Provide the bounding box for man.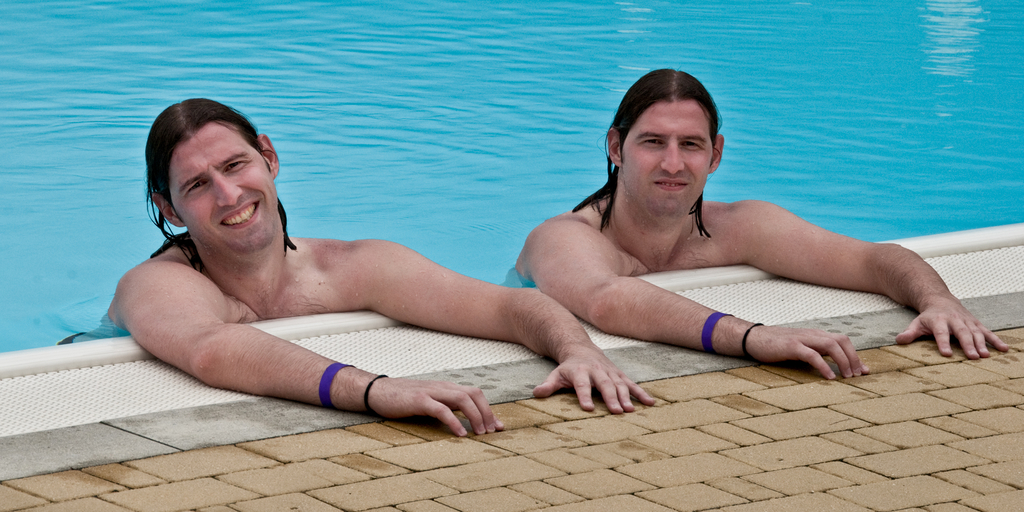
58,95,657,438.
